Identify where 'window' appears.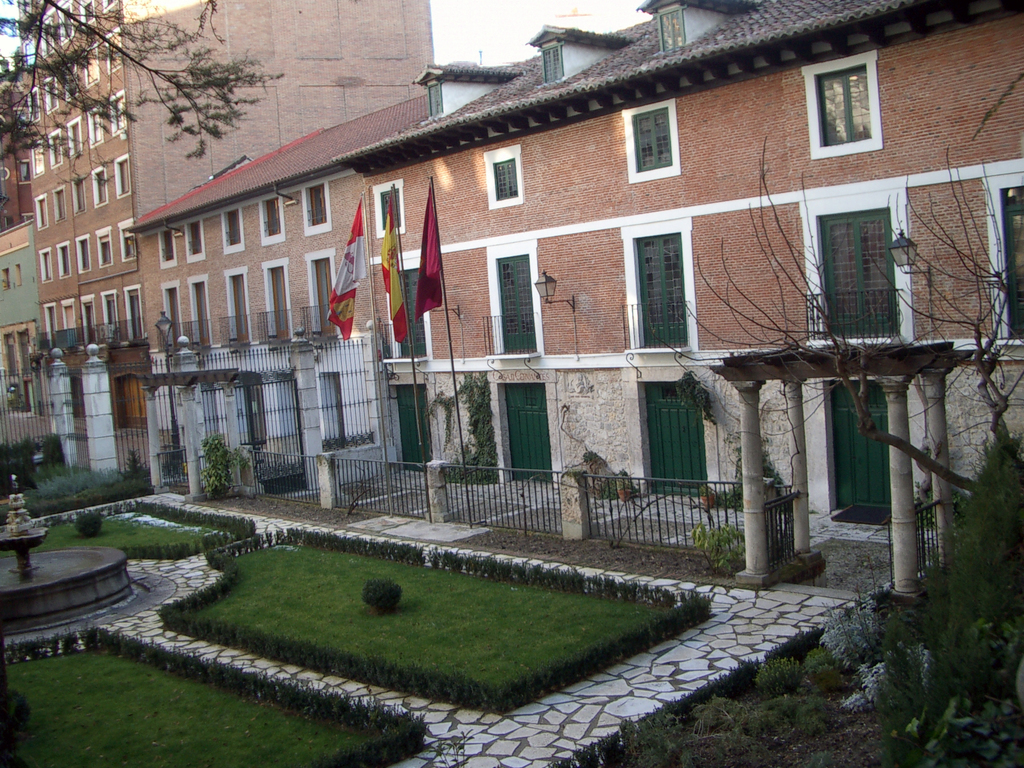
Appears at [x1=129, y1=220, x2=141, y2=262].
